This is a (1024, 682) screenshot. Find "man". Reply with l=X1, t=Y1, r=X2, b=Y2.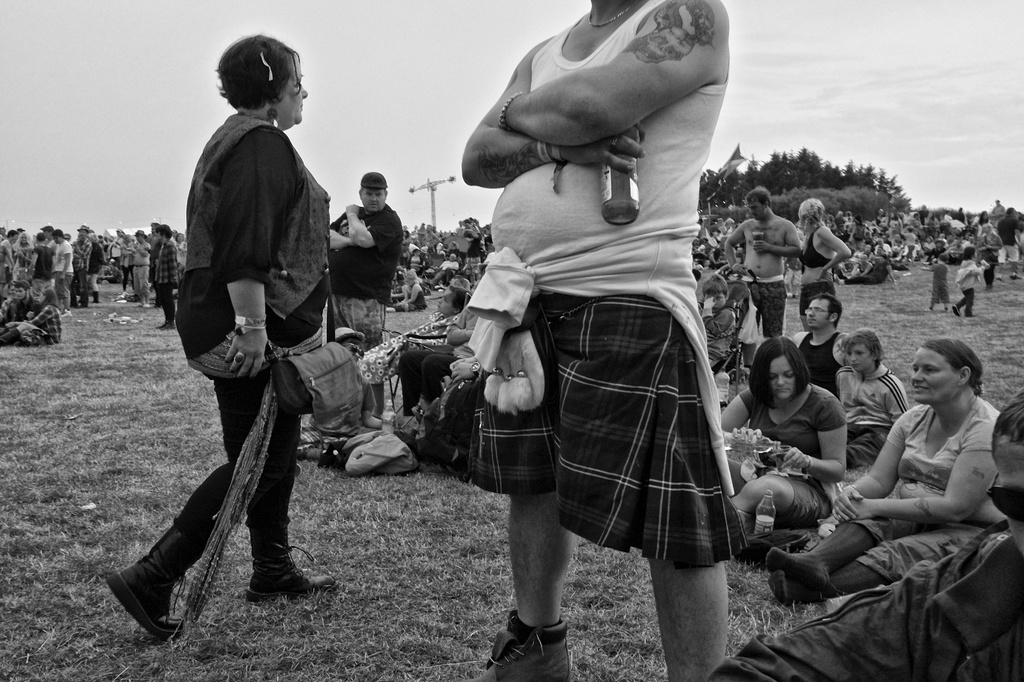
l=991, t=204, r=1021, b=271.
